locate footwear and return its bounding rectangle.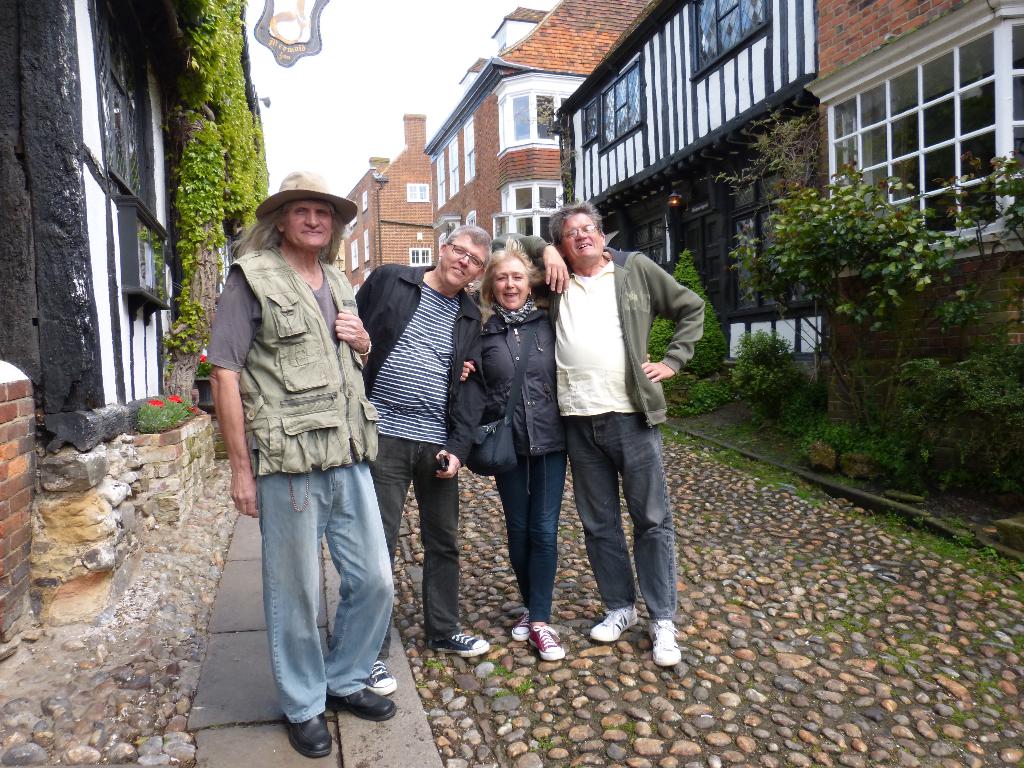
region(364, 656, 396, 696).
